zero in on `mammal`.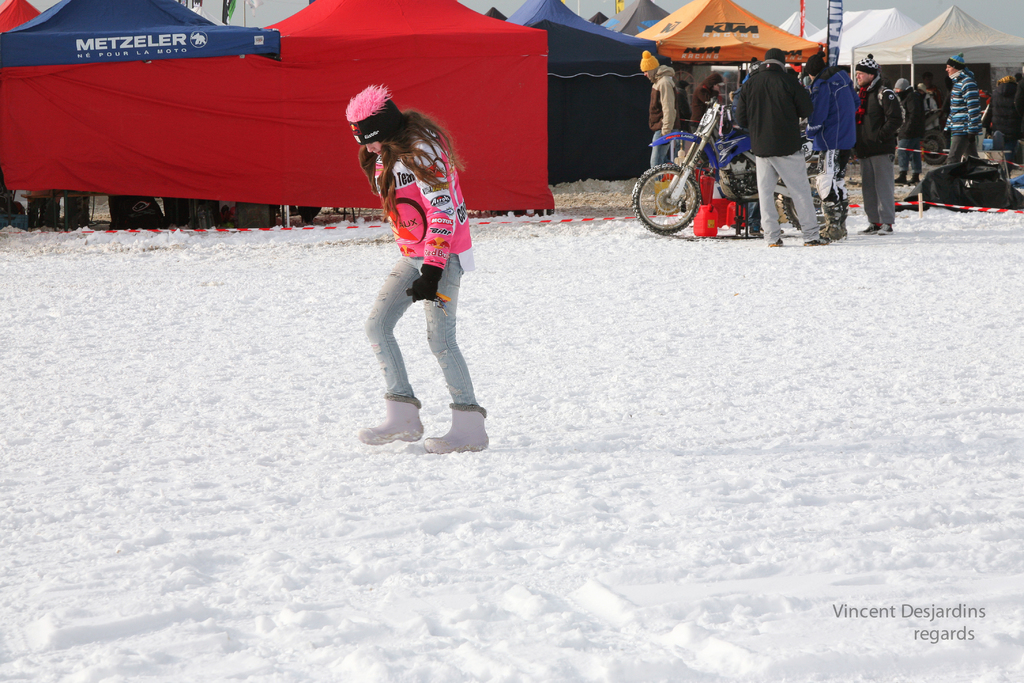
Zeroed in: region(986, 74, 1023, 155).
